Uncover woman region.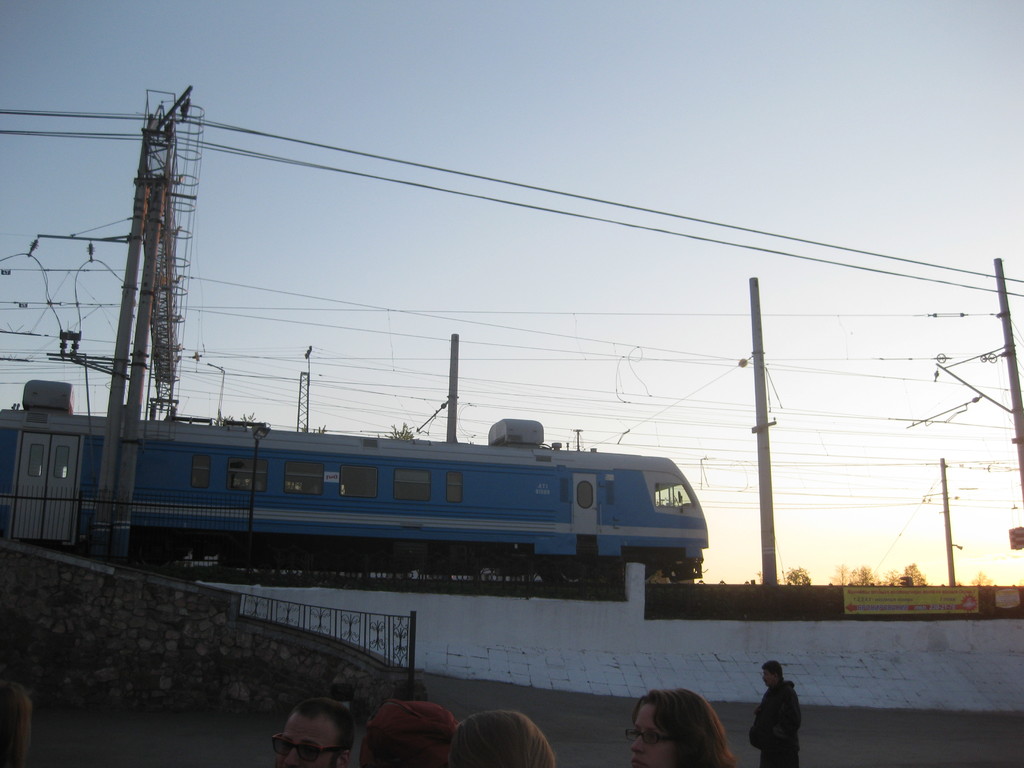
Uncovered: bbox=[624, 692, 735, 767].
